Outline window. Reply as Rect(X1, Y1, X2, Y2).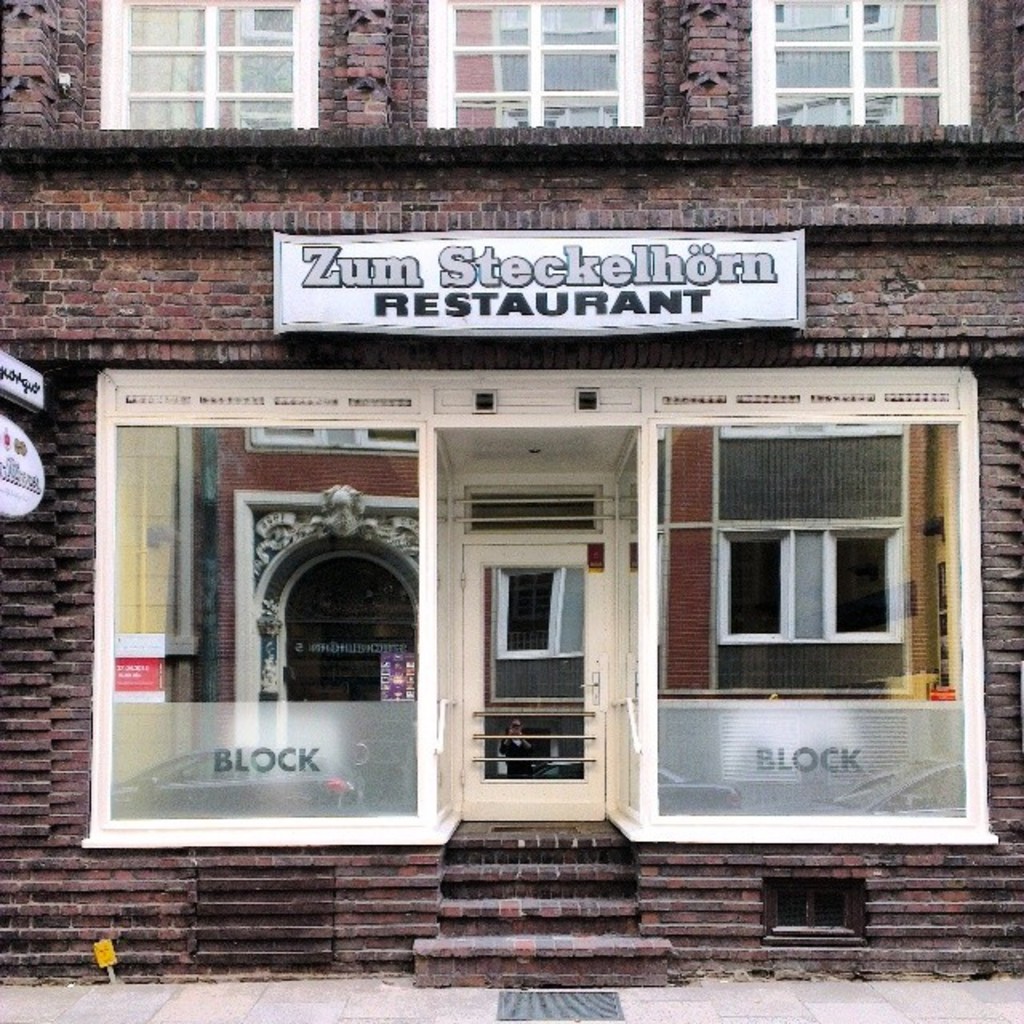
Rect(602, 435, 635, 819).
